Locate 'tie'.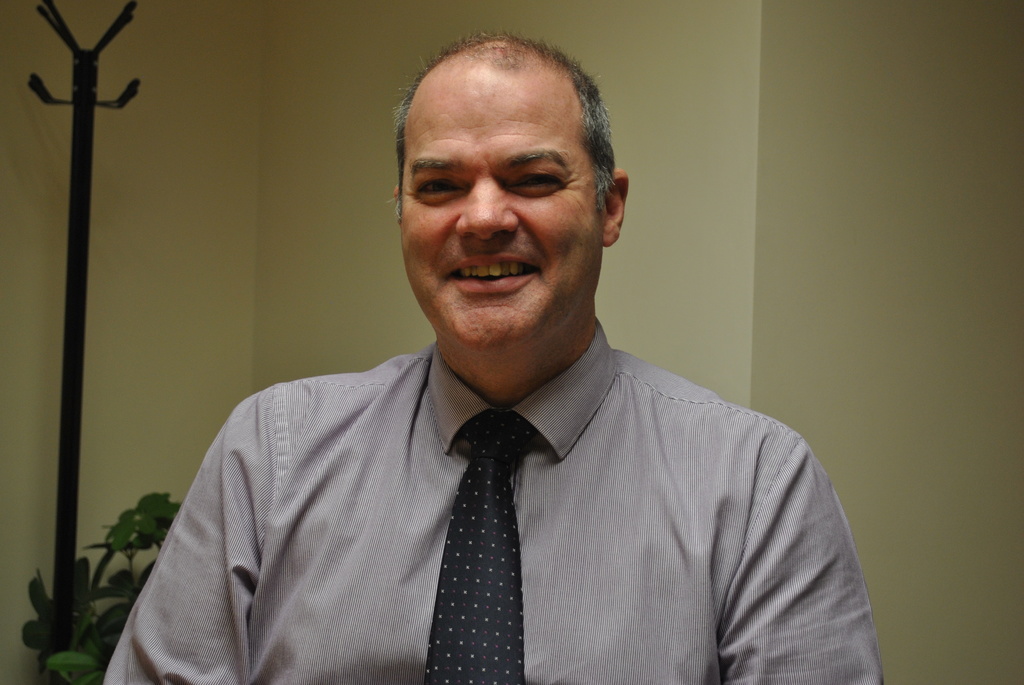
Bounding box: 428/409/544/684.
